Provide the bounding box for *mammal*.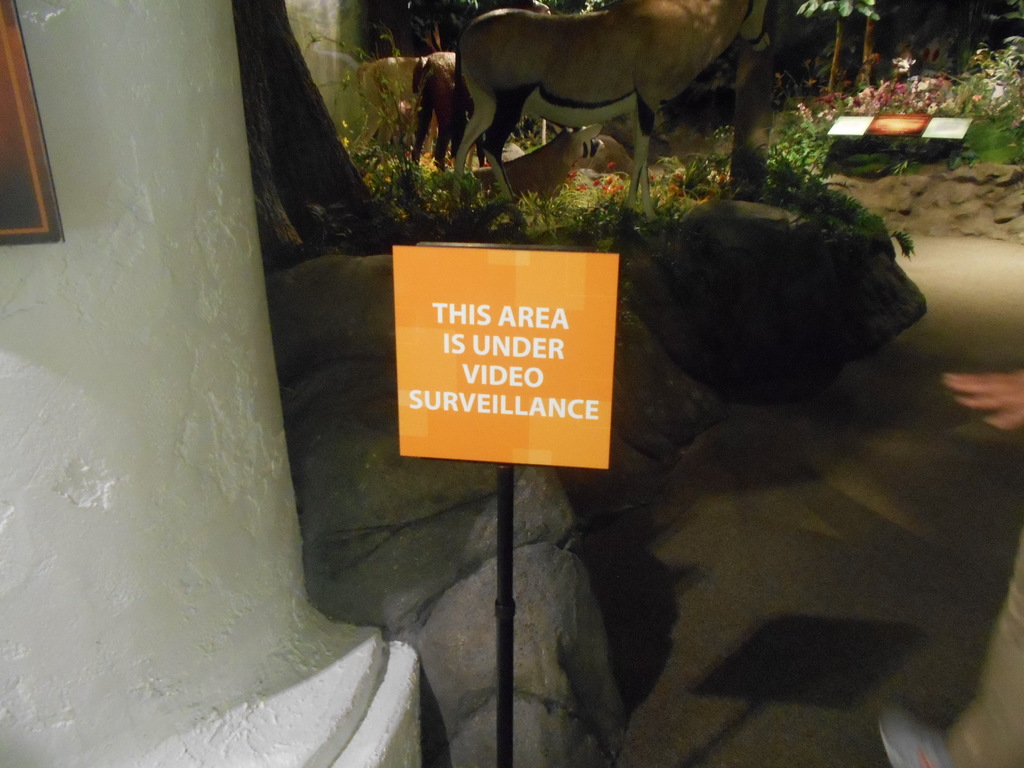
{"x1": 451, "y1": 0, "x2": 751, "y2": 212}.
